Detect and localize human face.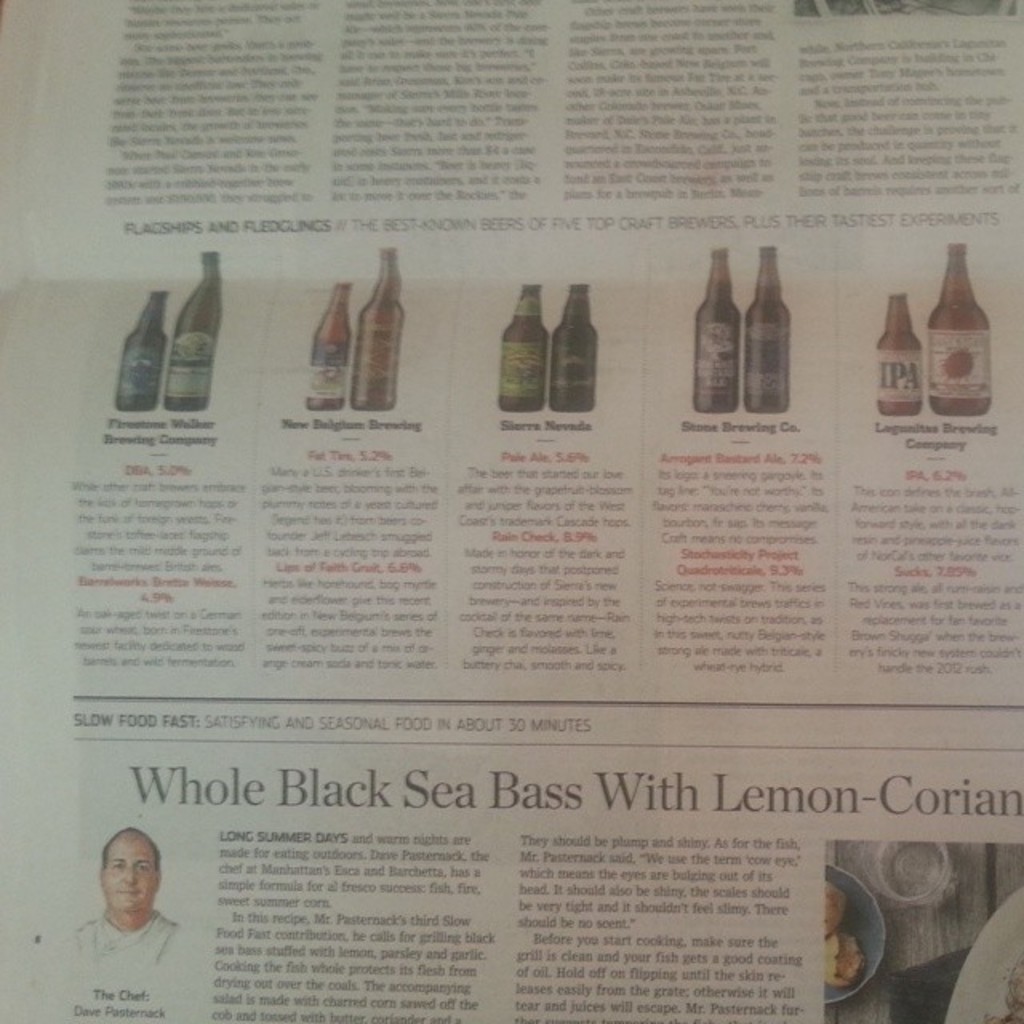
Localized at bbox=(104, 838, 157, 910).
